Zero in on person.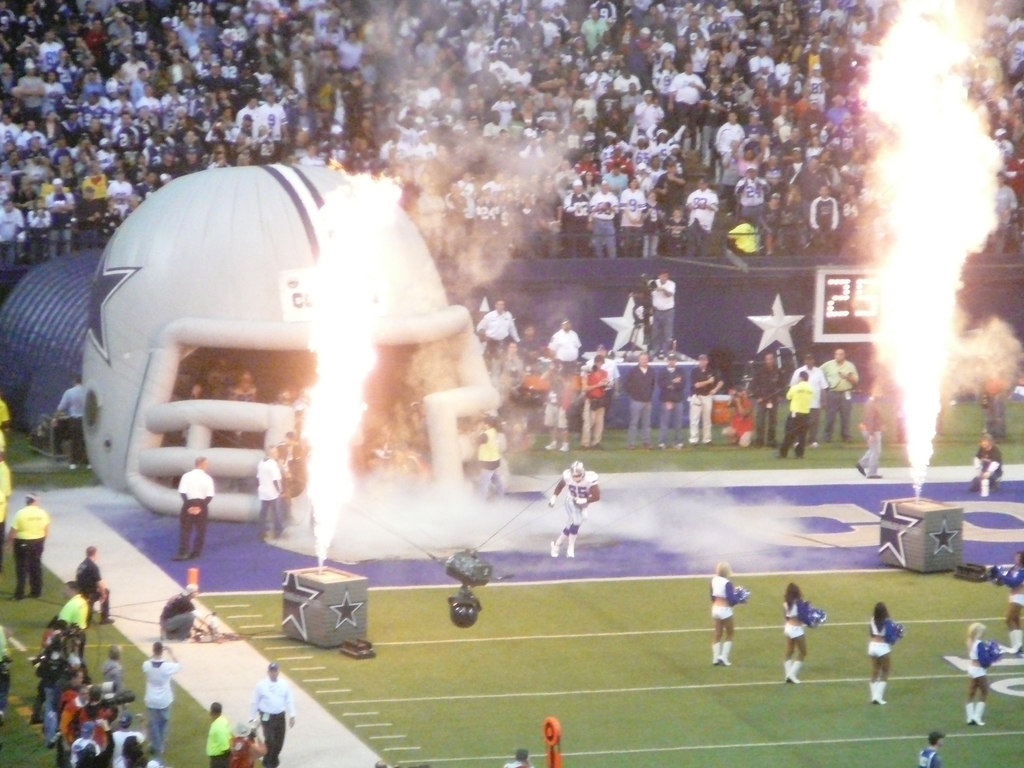
Zeroed in: l=473, t=298, r=519, b=375.
